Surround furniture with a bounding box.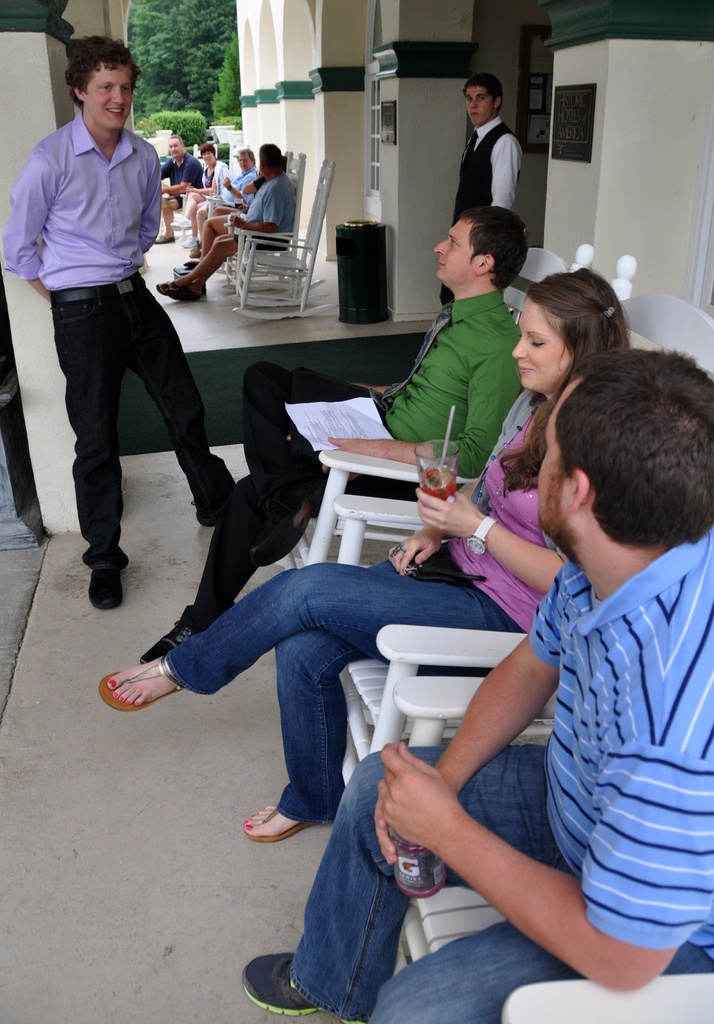
287,241,713,1023.
